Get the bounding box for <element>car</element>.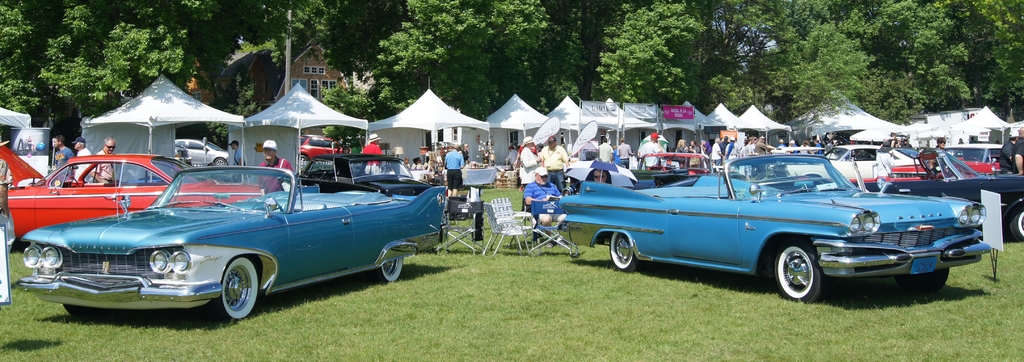
x1=830 y1=147 x2=1023 y2=239.
